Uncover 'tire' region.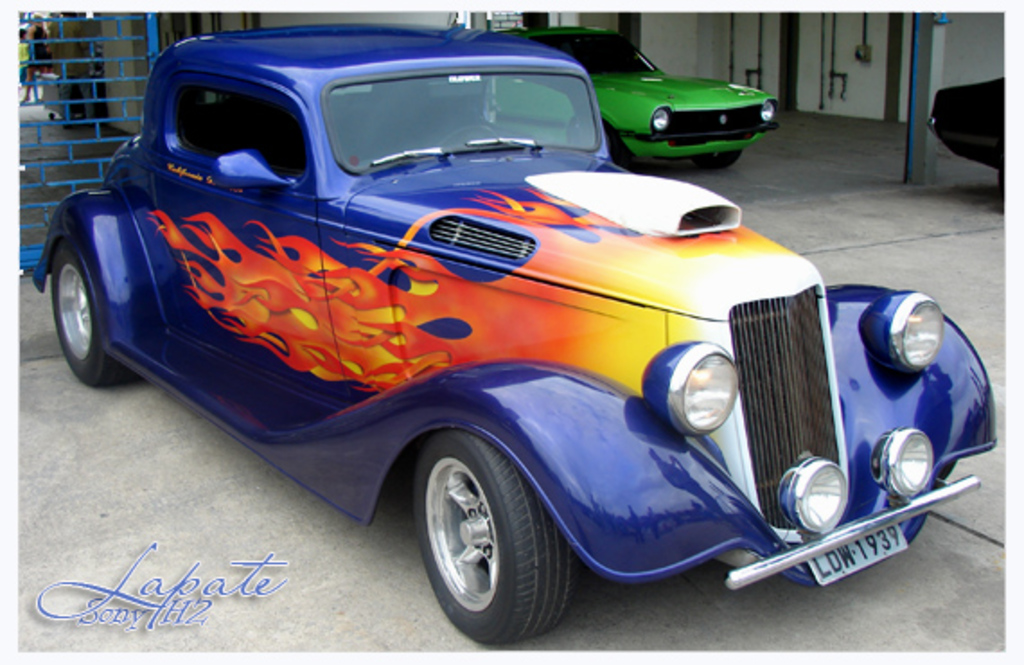
Uncovered: [411,410,578,642].
